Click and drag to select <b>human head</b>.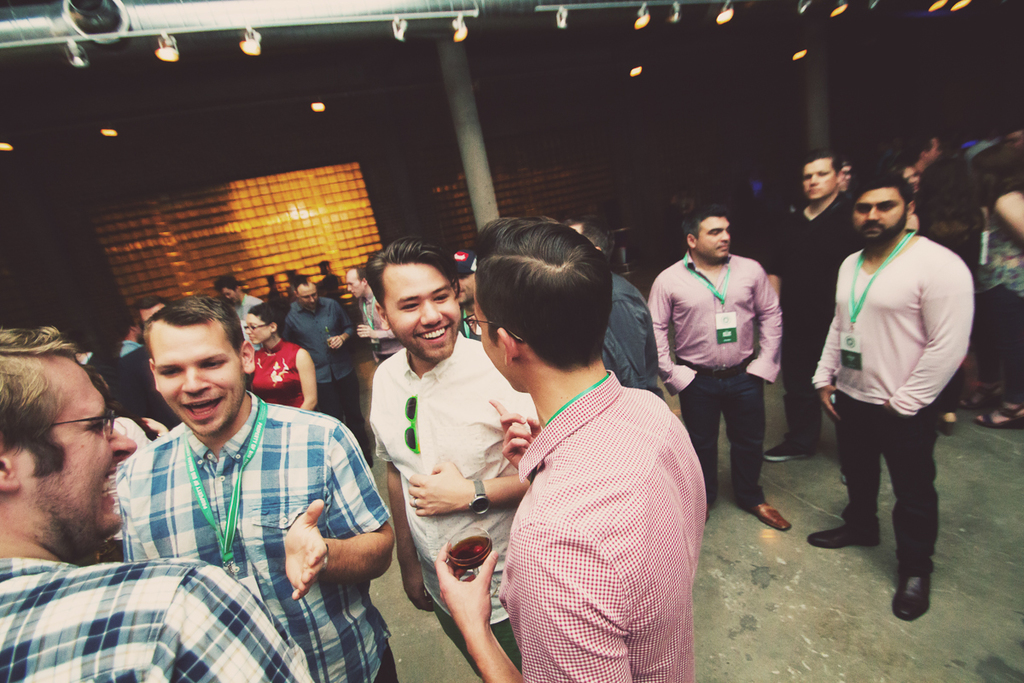
Selection: [left=243, top=303, right=275, bottom=352].
